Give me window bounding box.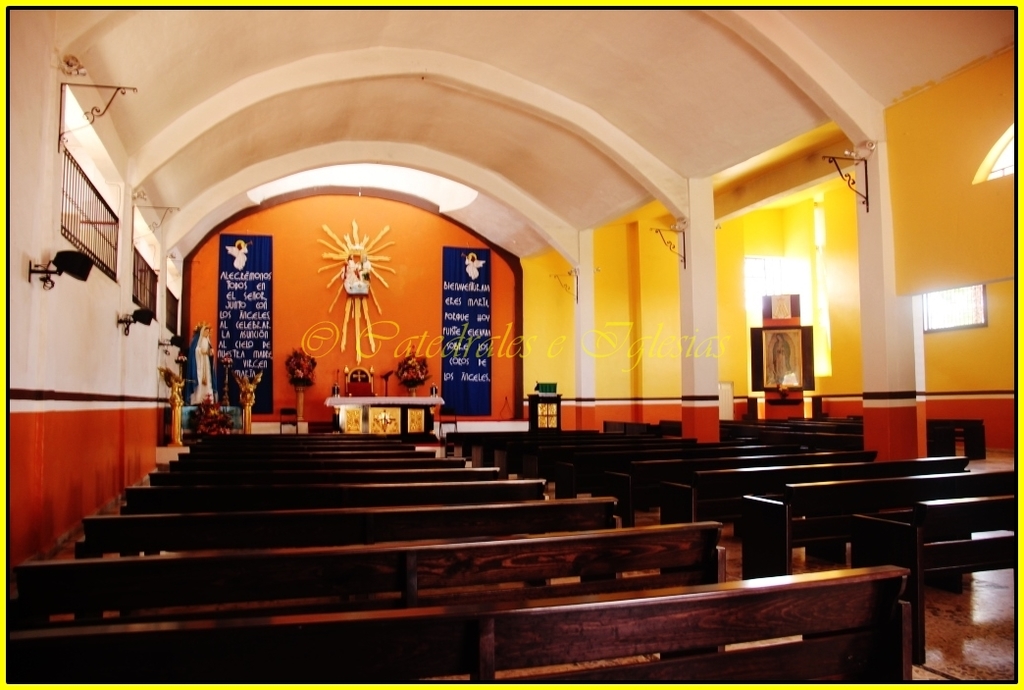
920,285,991,332.
